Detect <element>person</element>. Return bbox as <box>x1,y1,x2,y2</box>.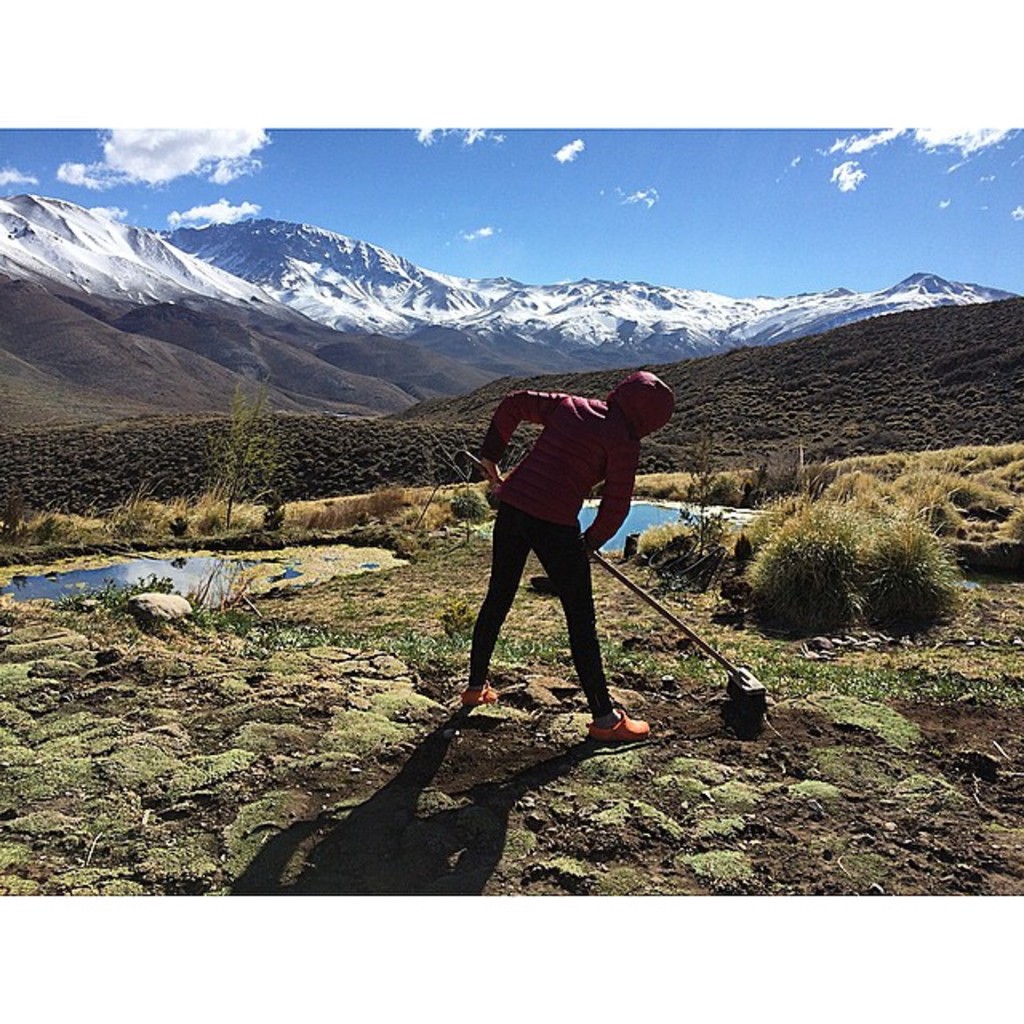
<box>461,333,666,757</box>.
